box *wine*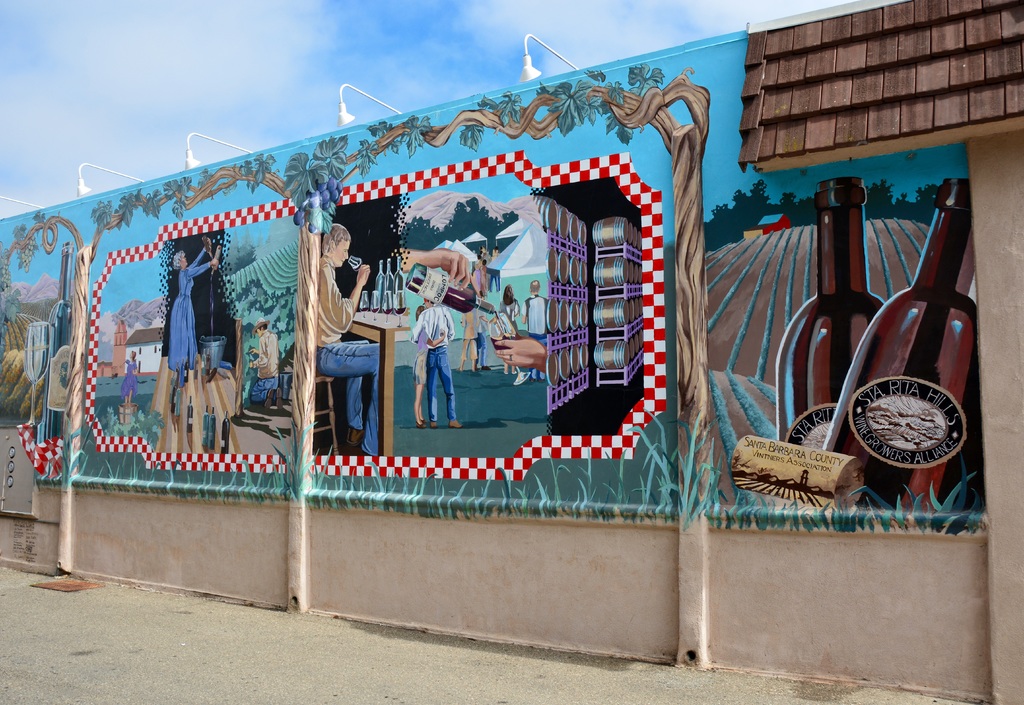
crop(383, 307, 394, 308)
